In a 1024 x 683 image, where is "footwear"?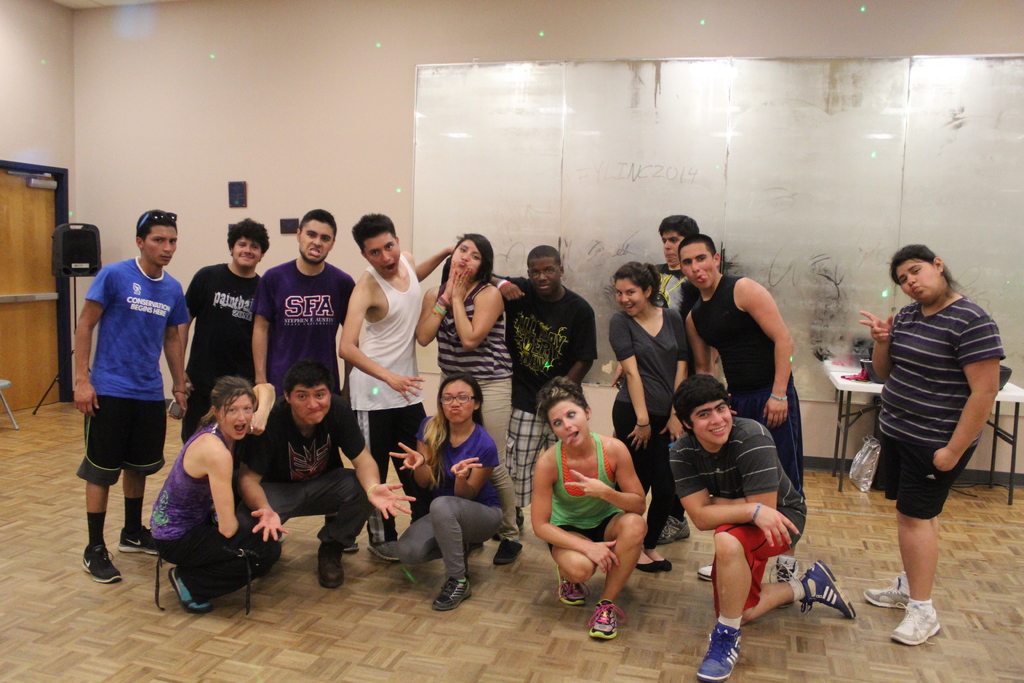
{"left": 799, "top": 557, "right": 855, "bottom": 623}.
